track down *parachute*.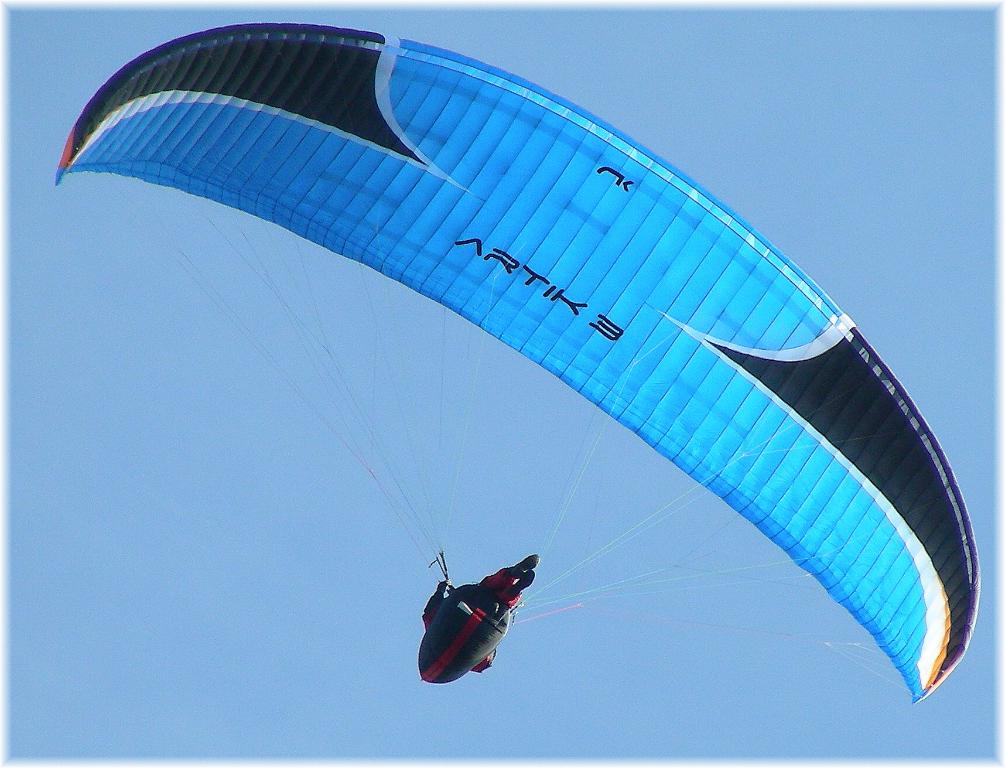
Tracked to (52,21,981,682).
